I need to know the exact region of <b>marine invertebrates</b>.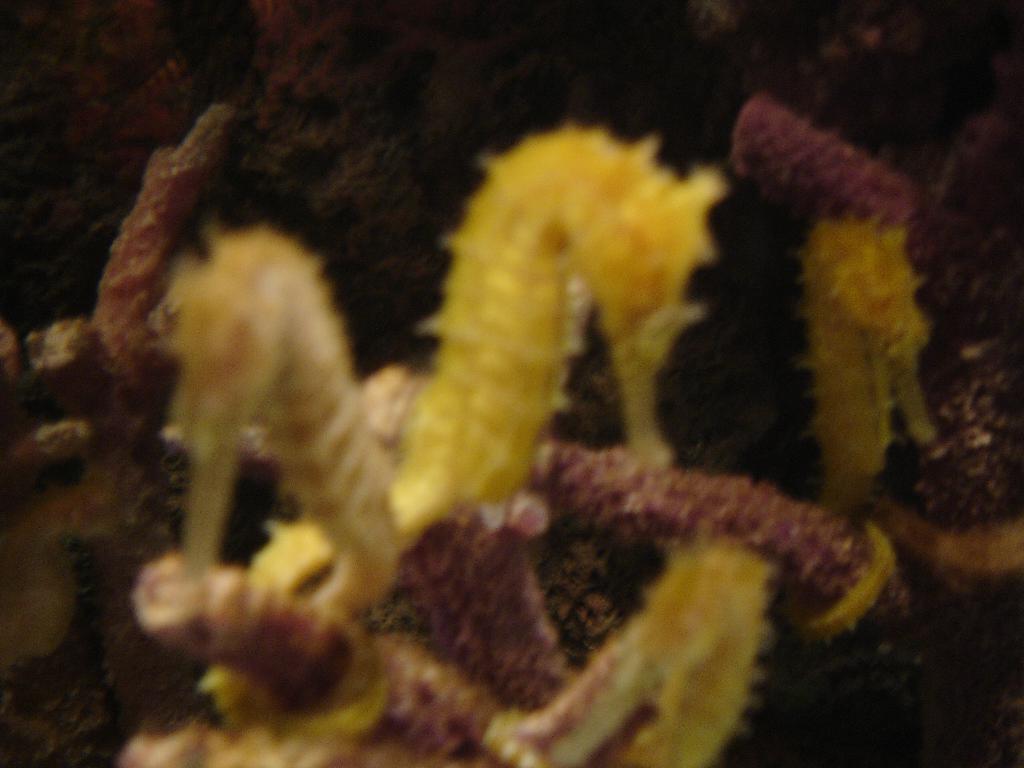
Region: {"left": 85, "top": 92, "right": 924, "bottom": 728}.
